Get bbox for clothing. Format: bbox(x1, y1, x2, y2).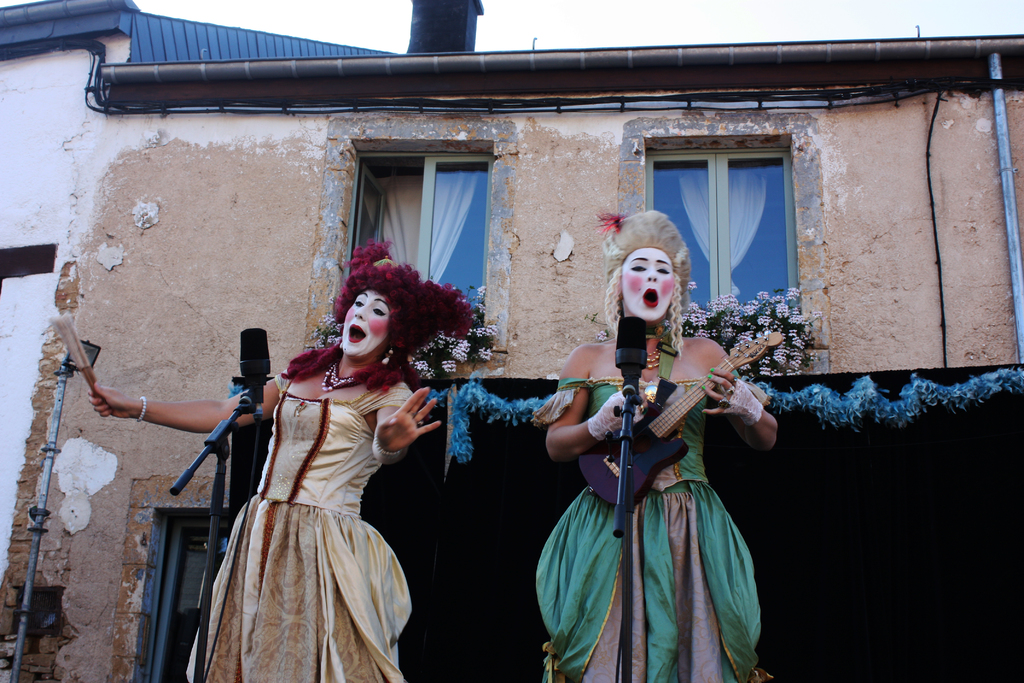
bbox(548, 360, 760, 682).
